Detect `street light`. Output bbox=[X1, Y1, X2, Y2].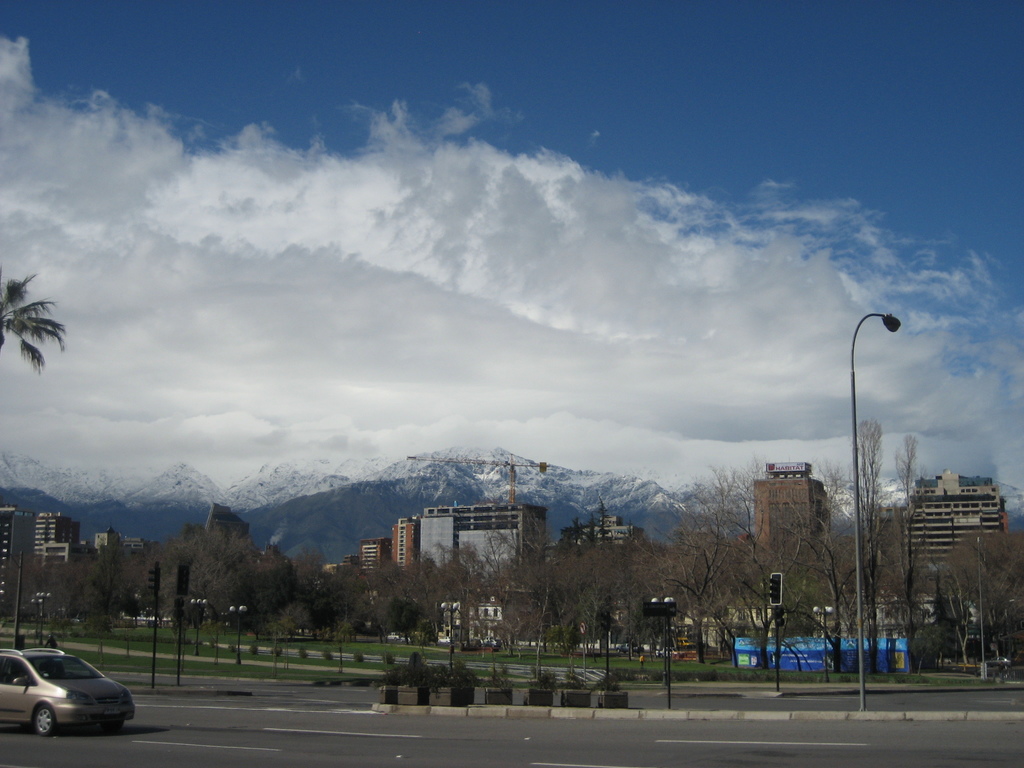
bbox=[37, 591, 52, 646].
